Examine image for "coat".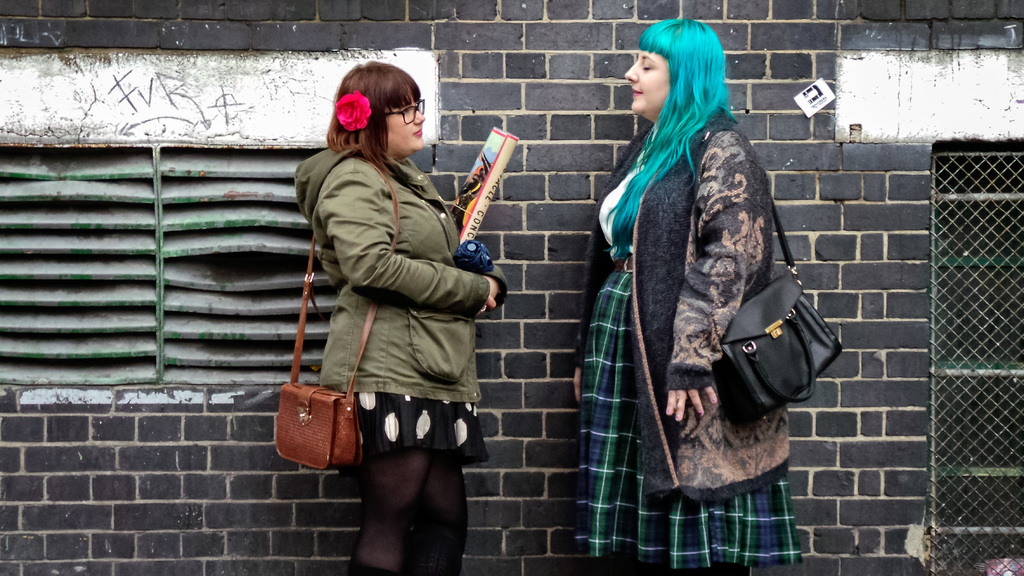
Examination result: locate(574, 111, 809, 497).
